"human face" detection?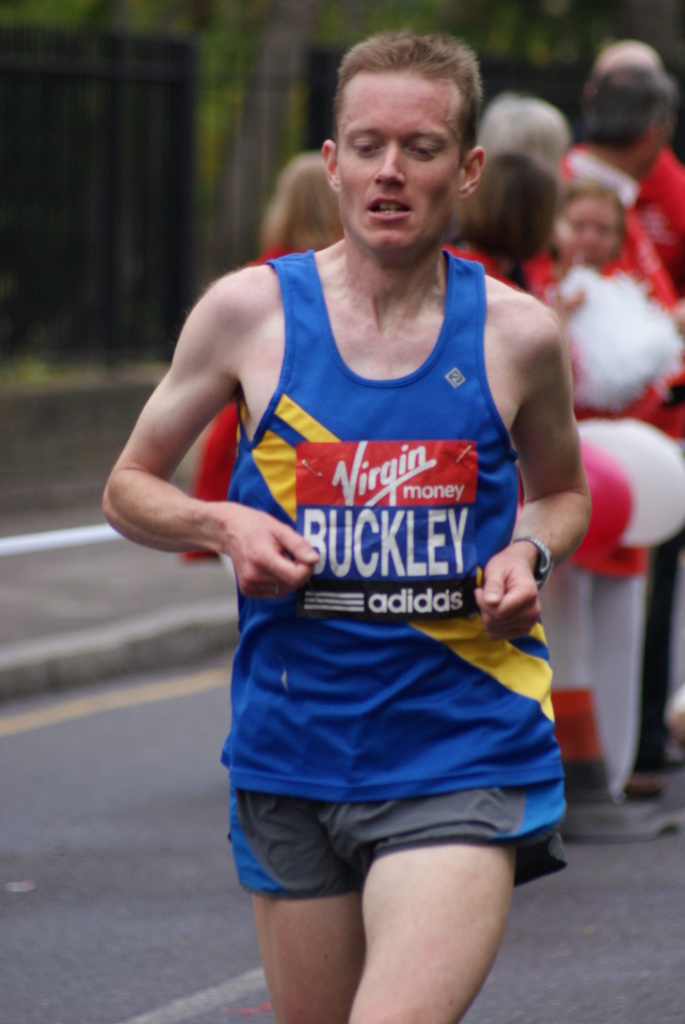
{"x1": 335, "y1": 62, "x2": 457, "y2": 262}
